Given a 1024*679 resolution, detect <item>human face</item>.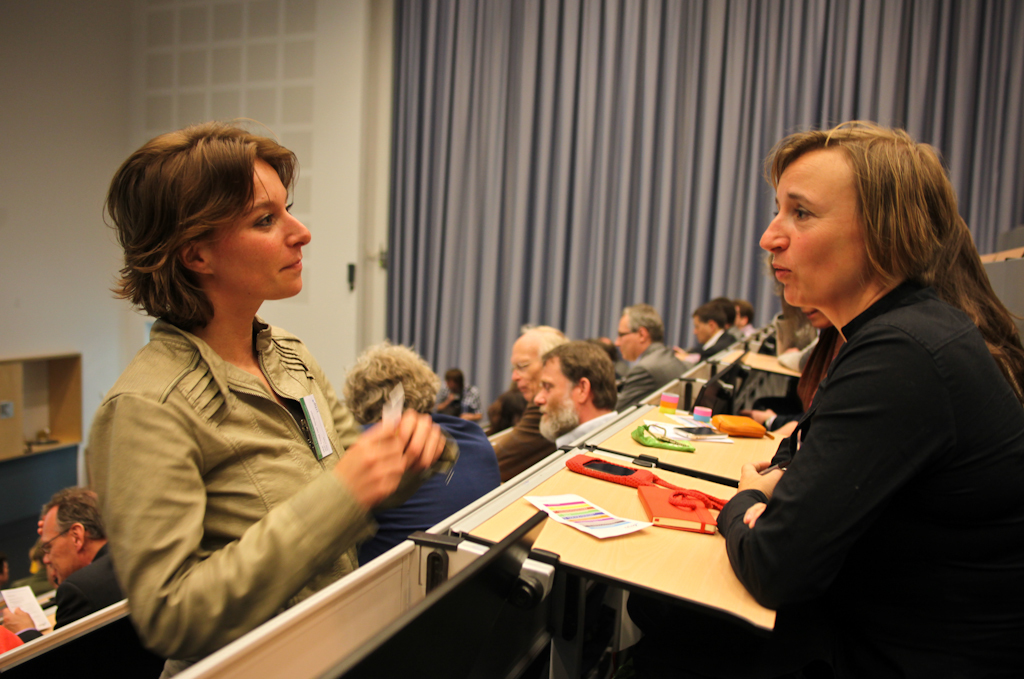
[40,502,81,583].
